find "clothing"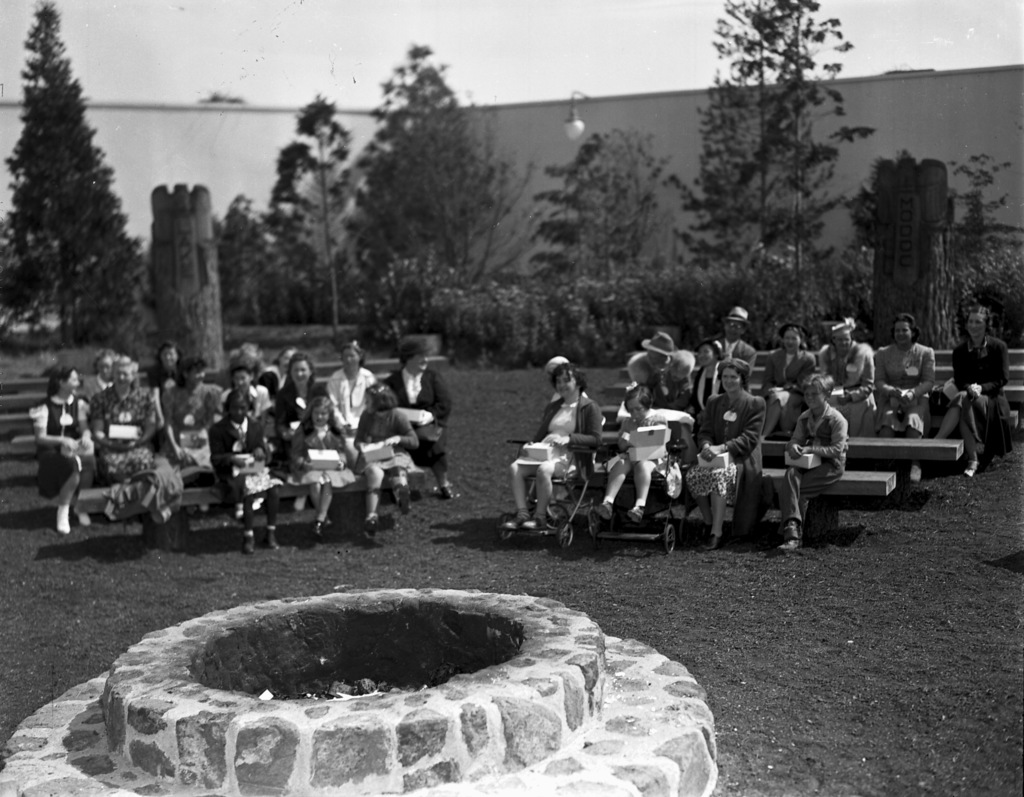
(left=271, top=383, right=325, bottom=439)
